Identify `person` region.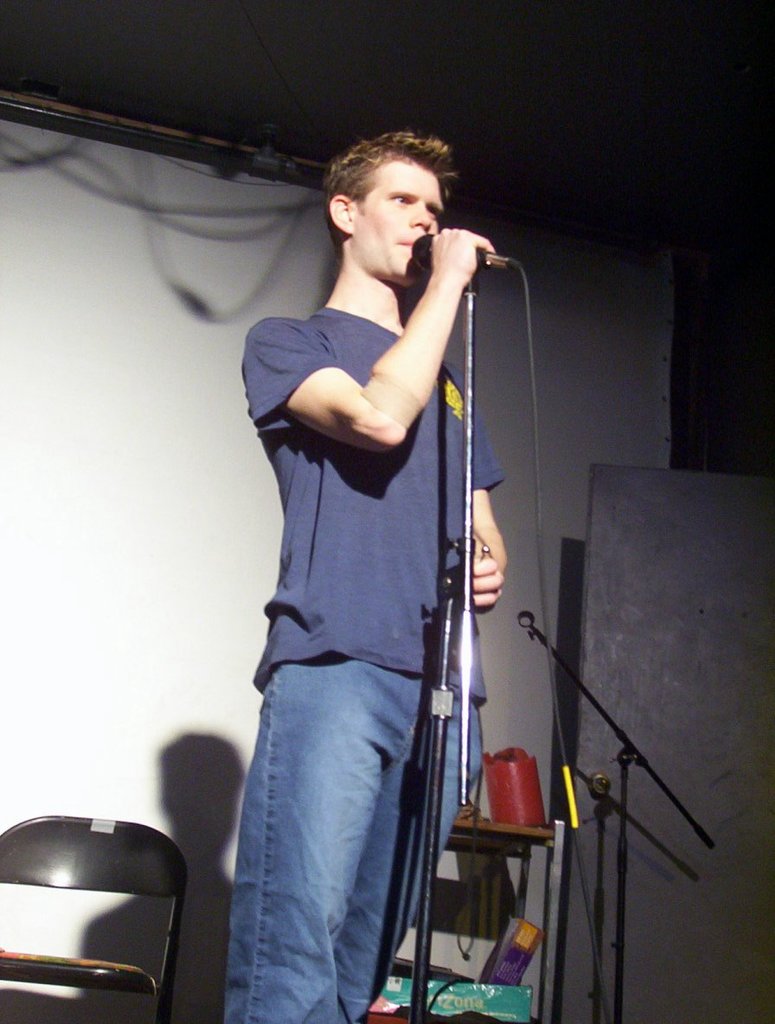
Region: box=[221, 125, 509, 1023].
